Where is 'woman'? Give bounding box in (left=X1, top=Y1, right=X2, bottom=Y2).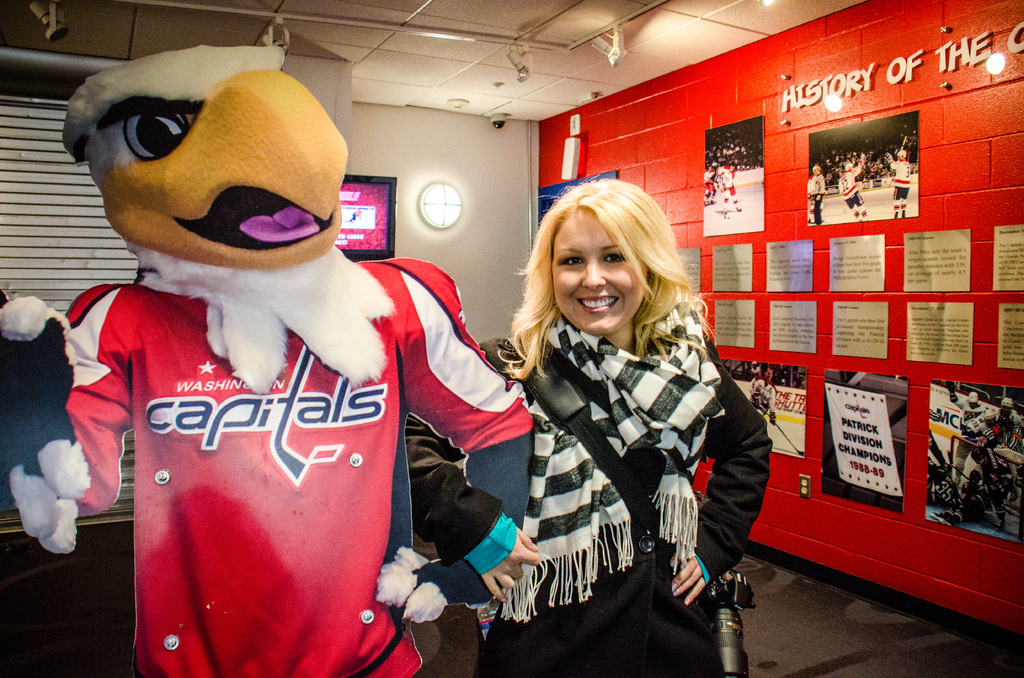
(left=467, top=181, right=761, bottom=653).
